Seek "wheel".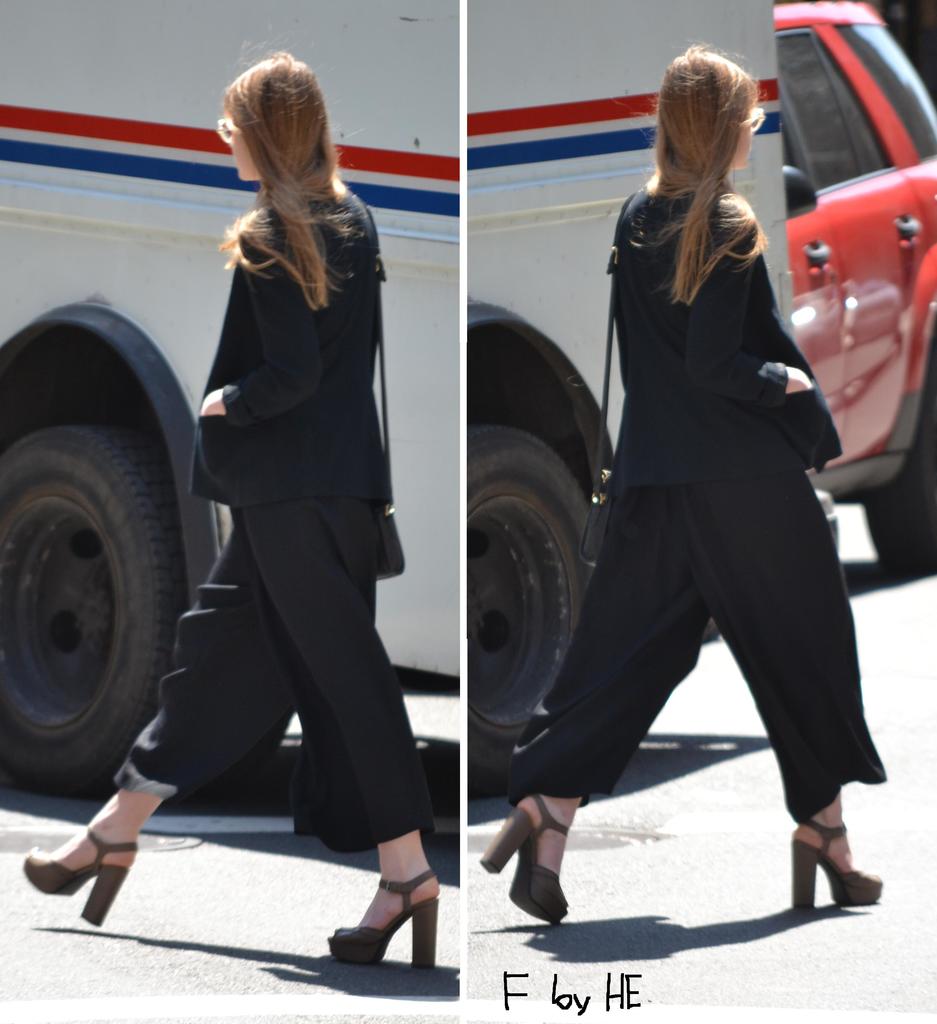
detection(464, 426, 592, 800).
